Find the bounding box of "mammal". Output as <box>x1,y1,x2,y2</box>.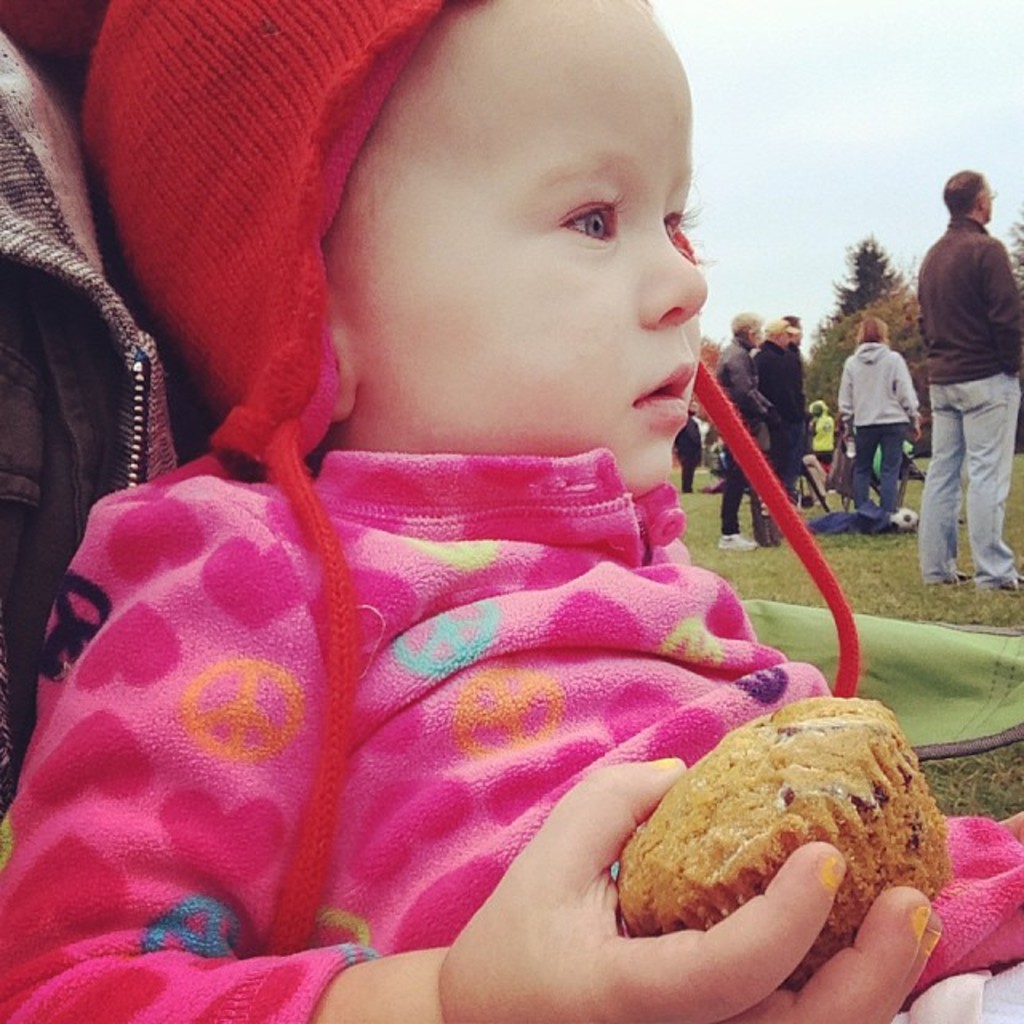
<box>834,317,923,528</box>.
